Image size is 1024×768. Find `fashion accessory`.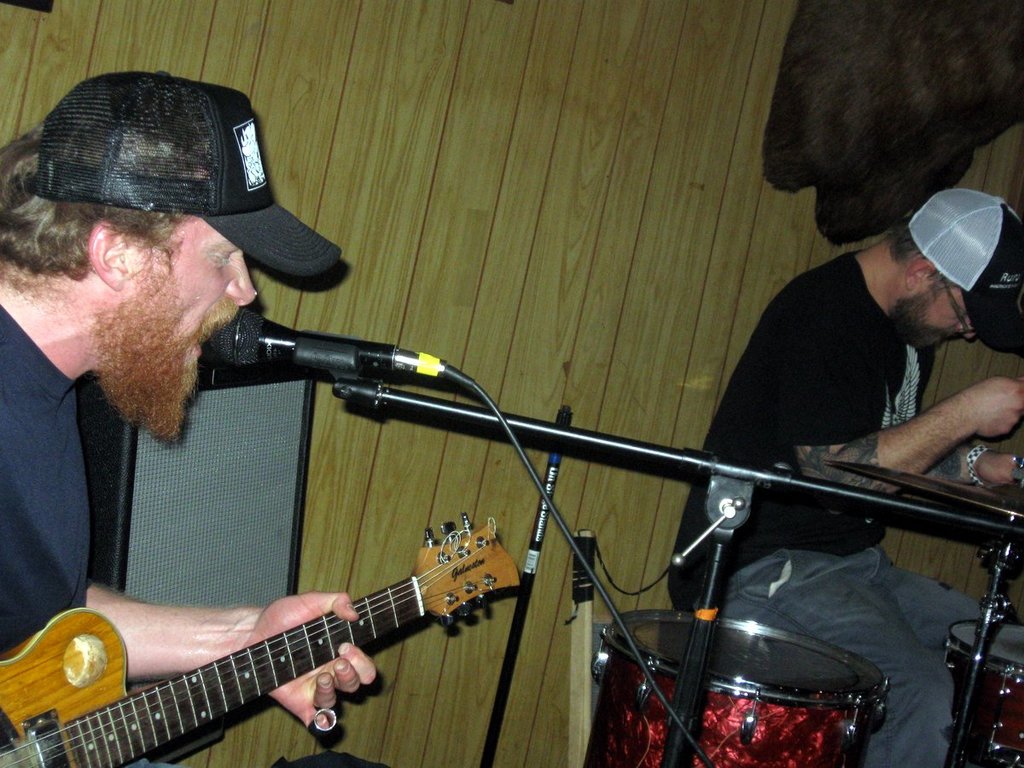
x1=20, y1=61, x2=350, y2=285.
